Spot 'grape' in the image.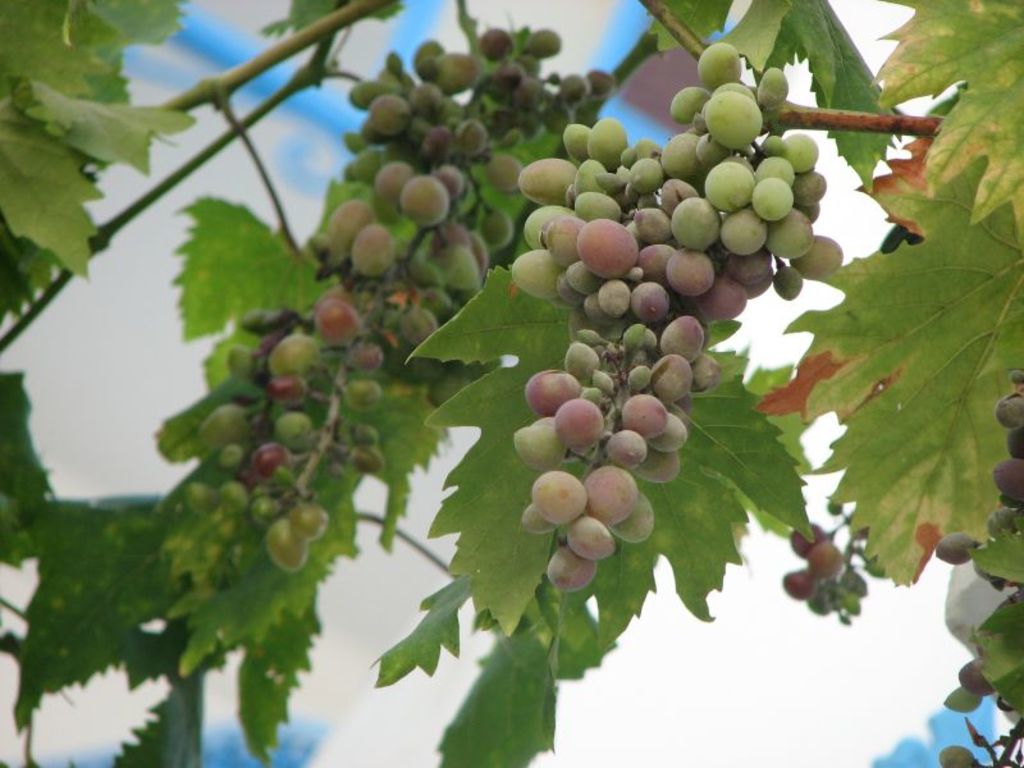
'grape' found at <region>790, 521, 826, 558</region>.
